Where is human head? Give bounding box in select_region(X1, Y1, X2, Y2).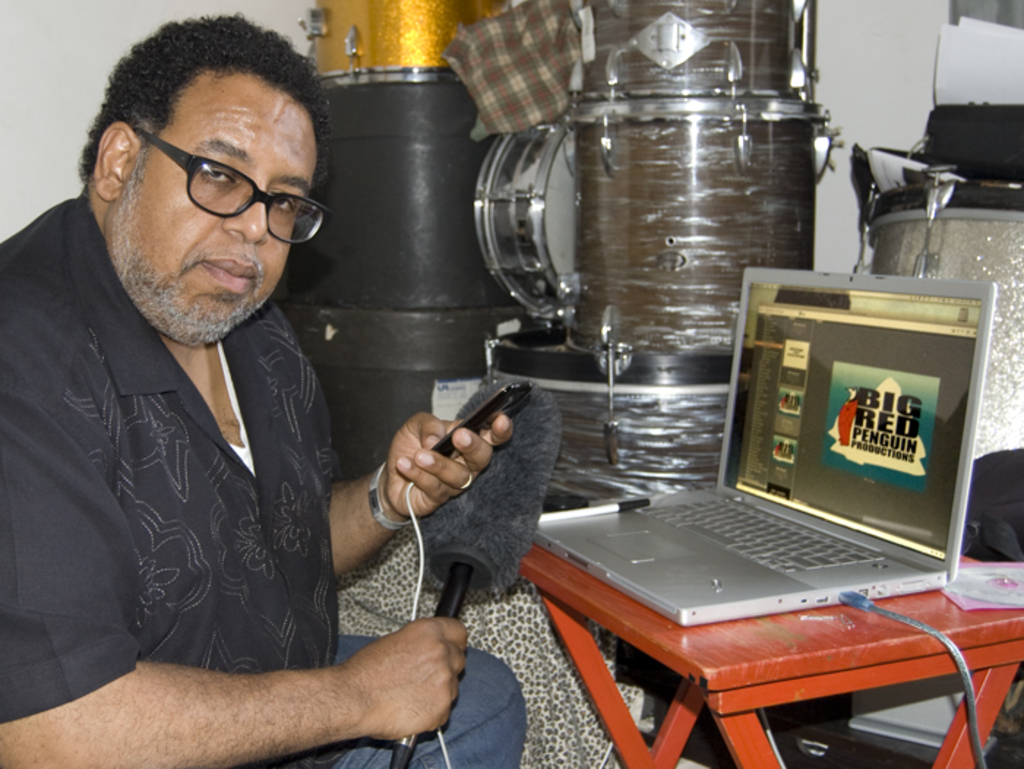
select_region(80, 10, 328, 346).
